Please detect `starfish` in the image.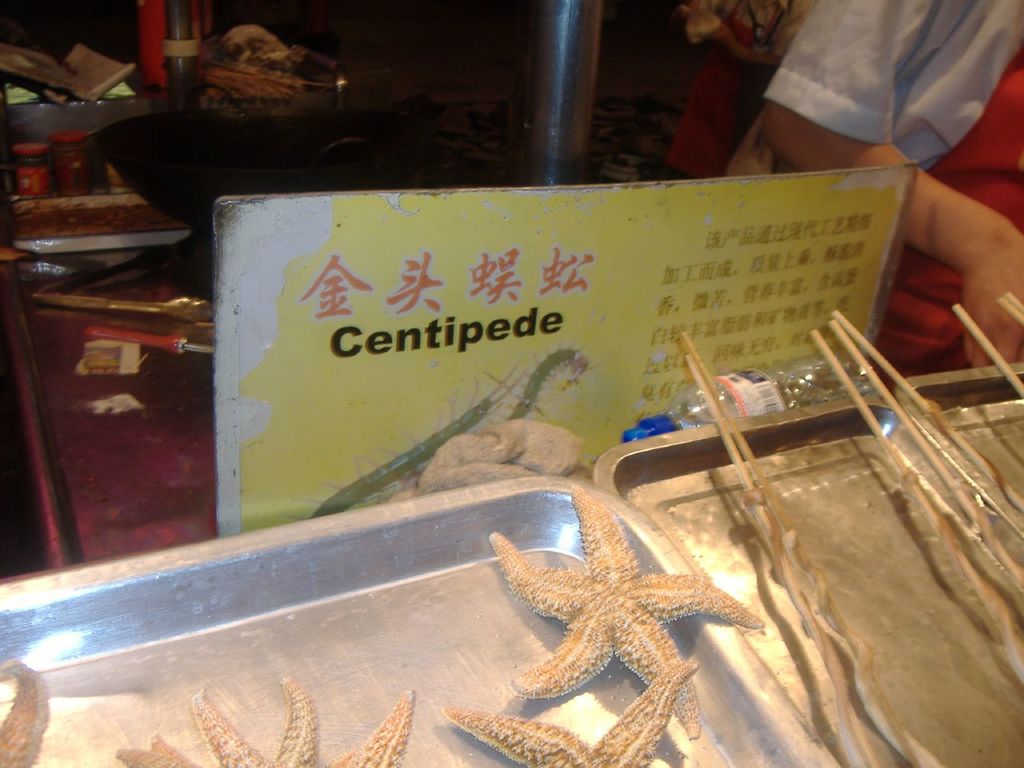
0/660/50/767.
